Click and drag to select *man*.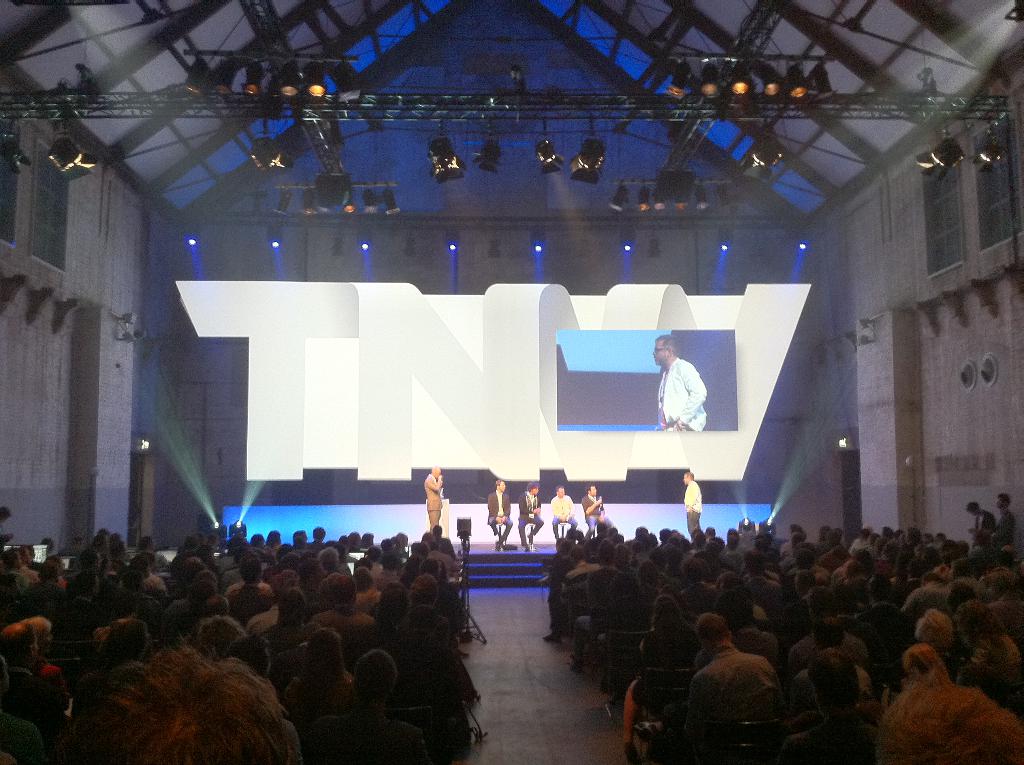
Selection: {"x1": 548, "y1": 482, "x2": 584, "y2": 540}.
